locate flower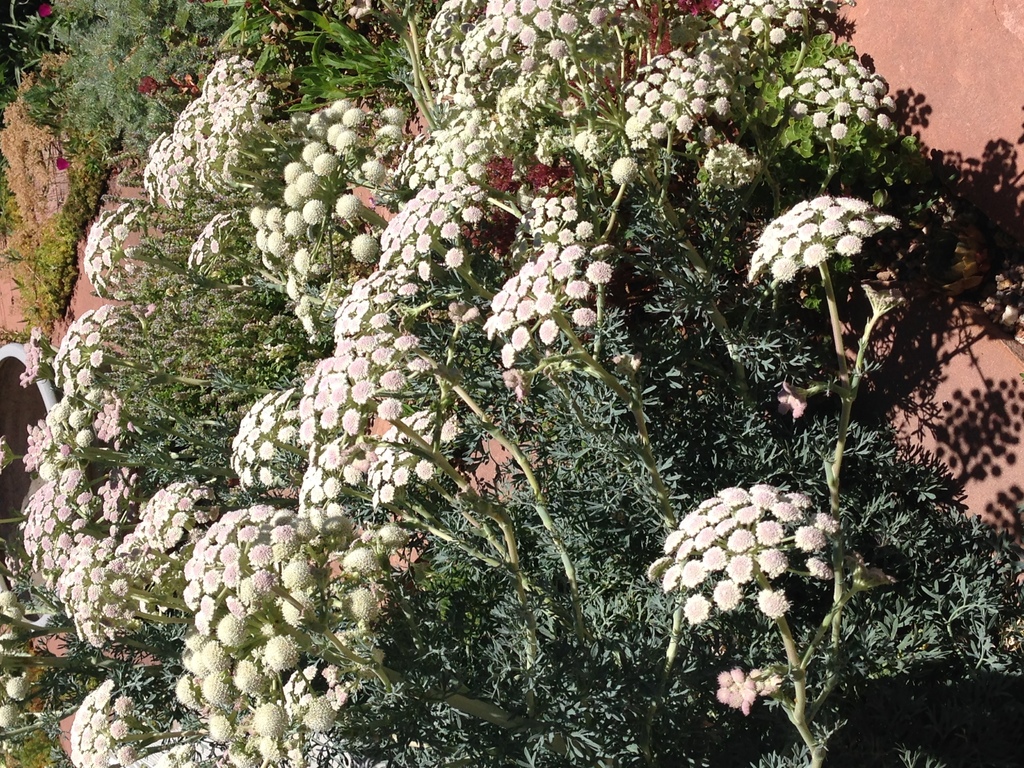
(83,204,149,298)
